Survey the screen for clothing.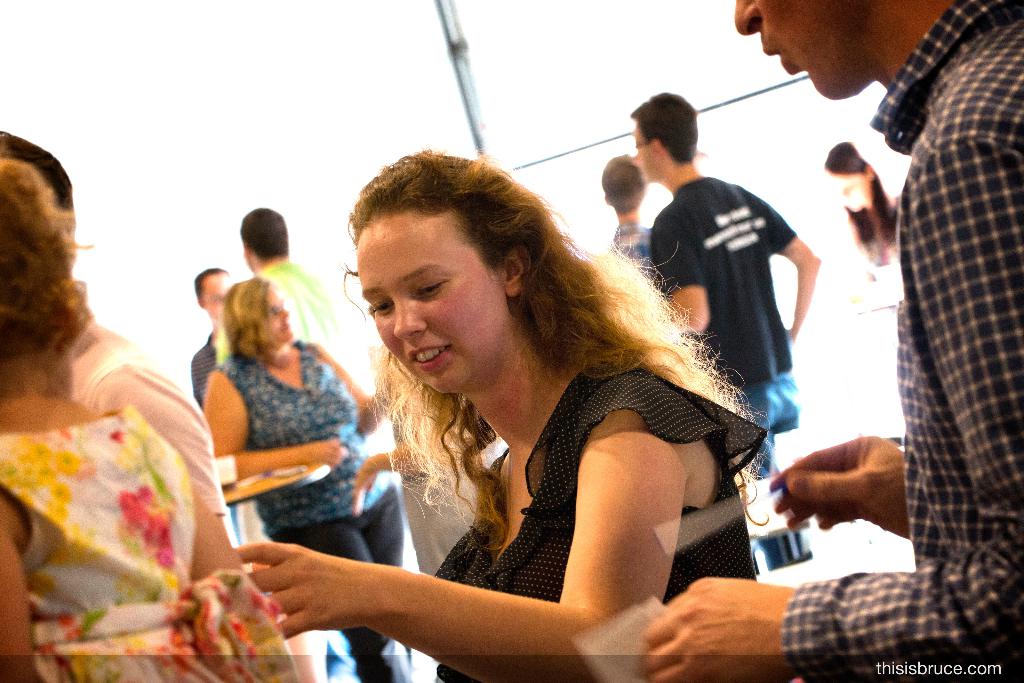
Survey found: {"left": 213, "top": 334, "right": 410, "bottom": 682}.
